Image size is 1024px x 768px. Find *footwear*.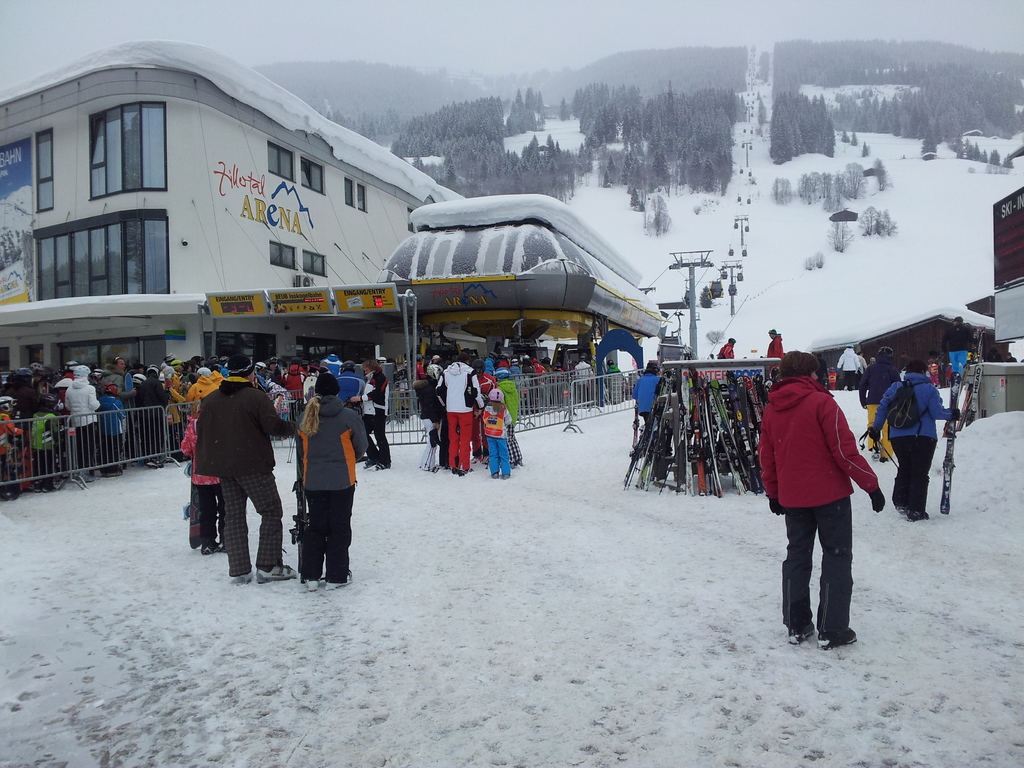
817 628 849 655.
